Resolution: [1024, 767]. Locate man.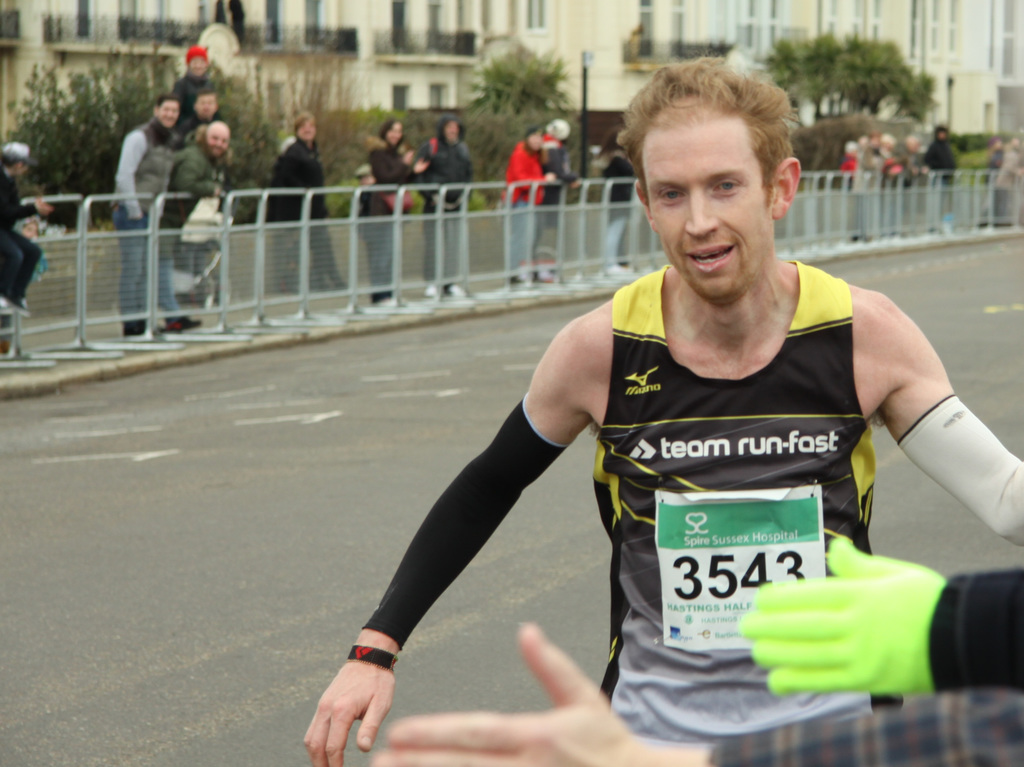
l=166, t=41, r=225, b=124.
